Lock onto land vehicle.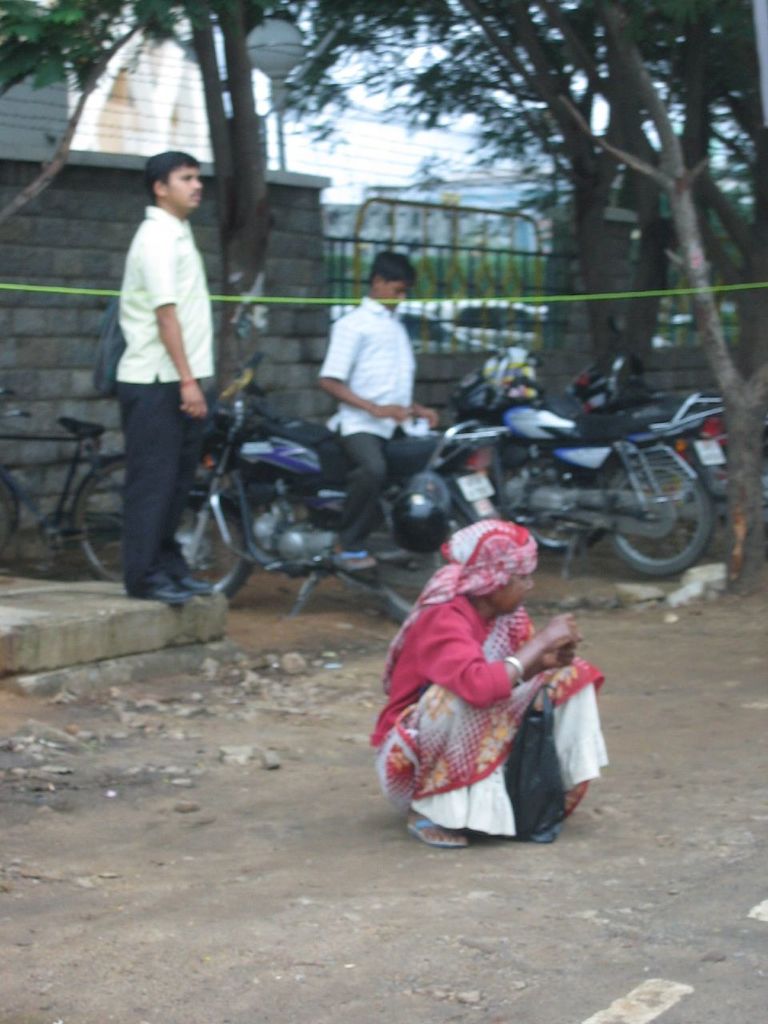
Locked: 0/388/129/586.
